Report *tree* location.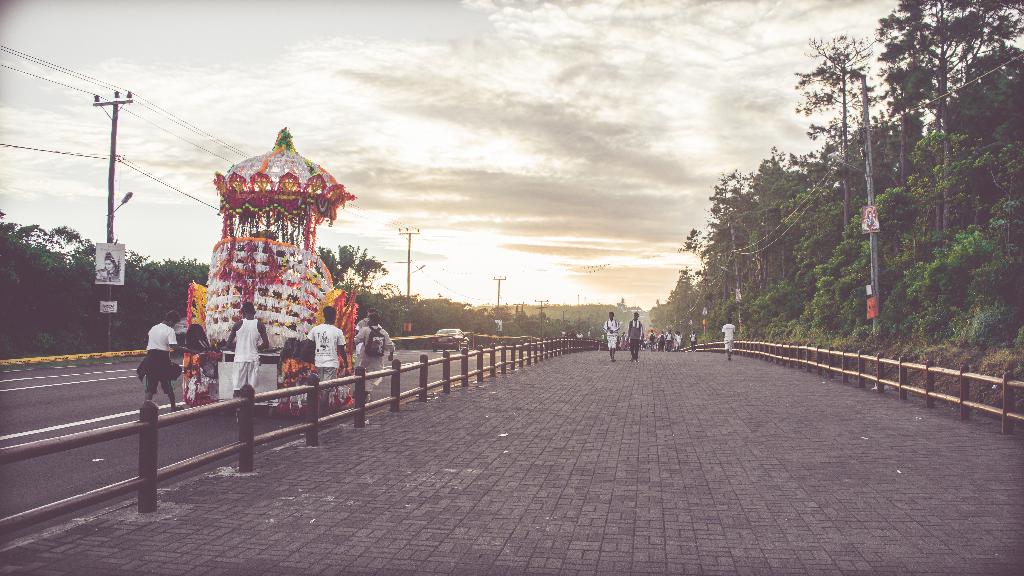
Report: Rect(839, 110, 922, 197).
